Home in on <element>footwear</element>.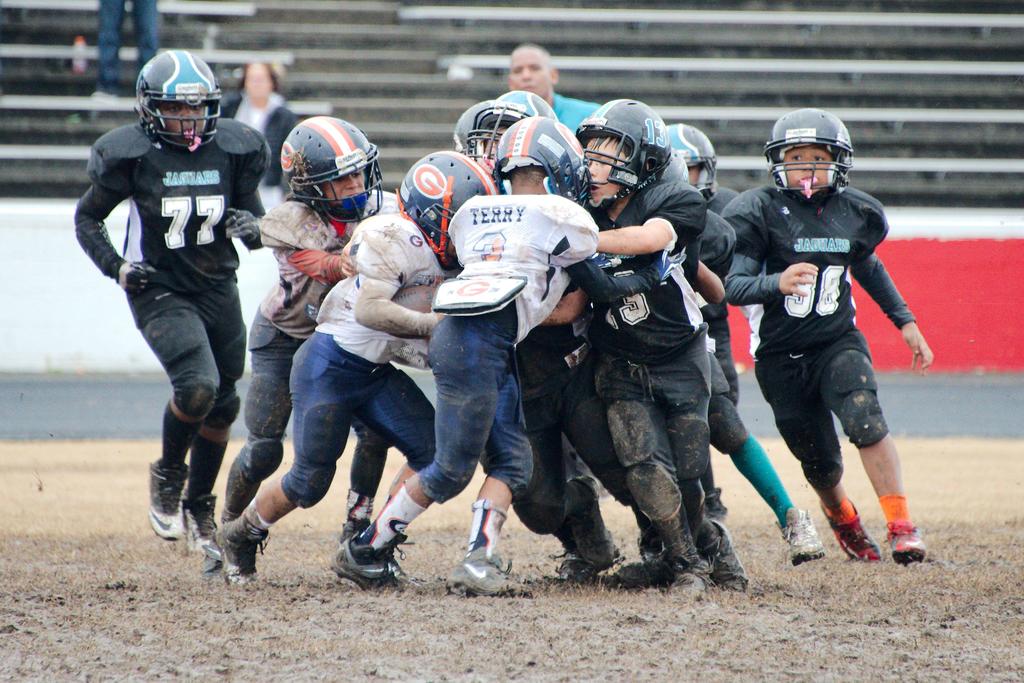
Homed in at [554, 515, 621, 589].
